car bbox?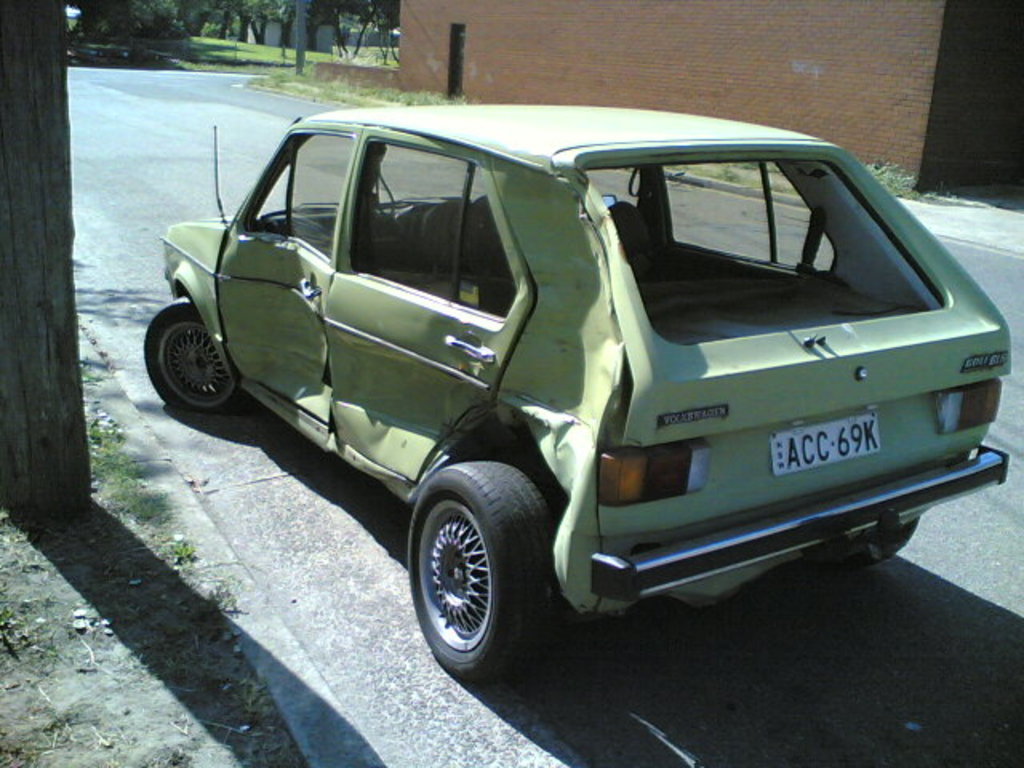
[139, 101, 1010, 678]
